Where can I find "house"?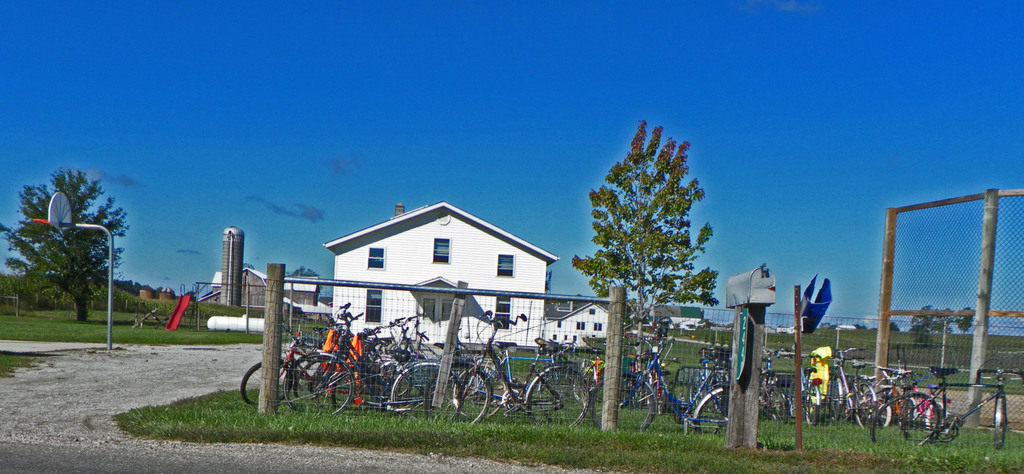
You can find it at Rect(223, 221, 273, 311).
